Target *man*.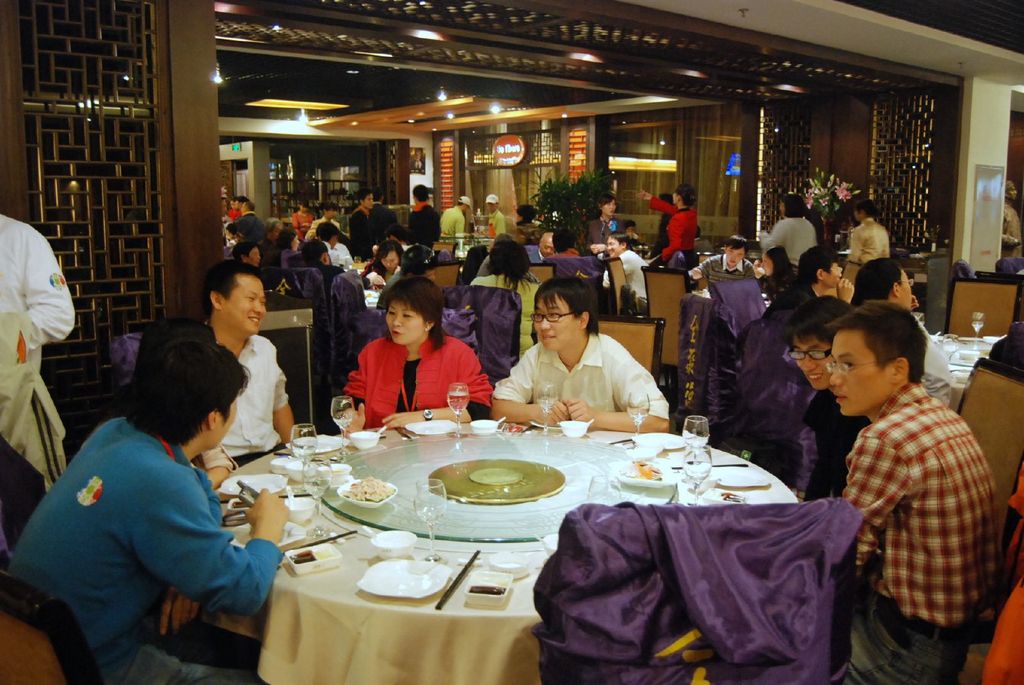
Target region: box(764, 247, 856, 327).
